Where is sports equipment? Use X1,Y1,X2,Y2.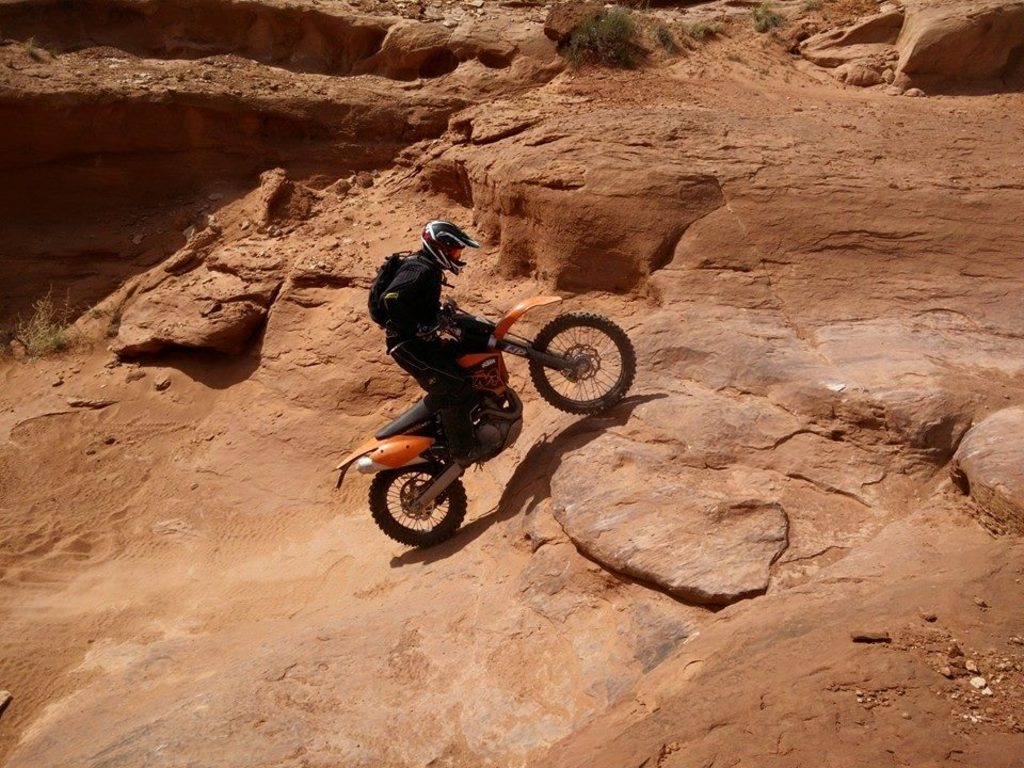
415,212,483,281.
